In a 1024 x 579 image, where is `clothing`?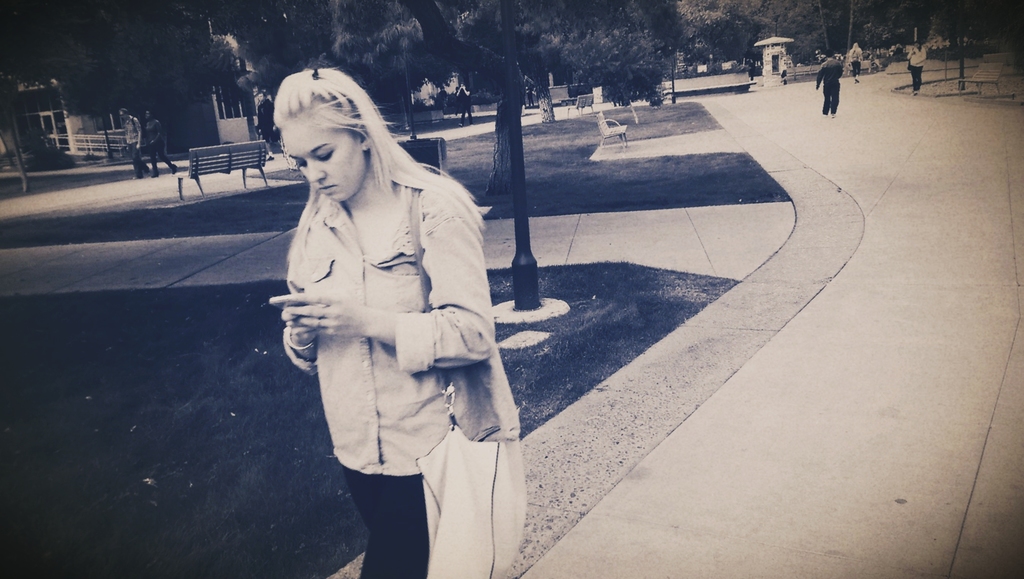
box=[460, 87, 473, 126].
